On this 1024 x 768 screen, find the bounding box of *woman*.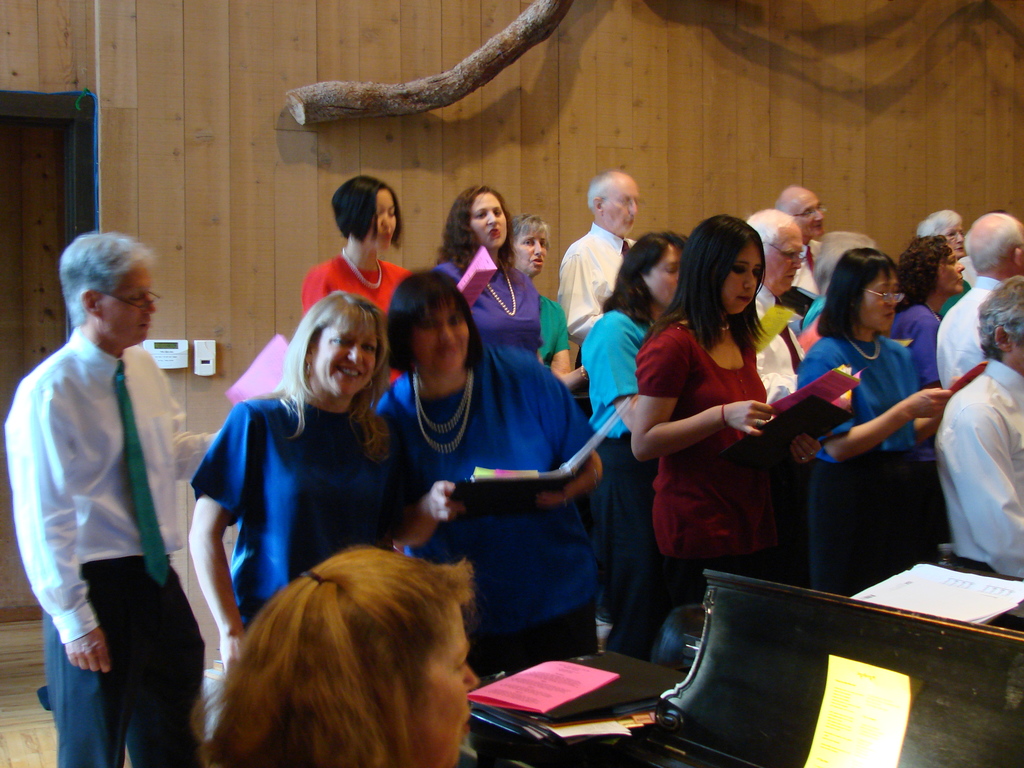
Bounding box: rect(504, 214, 589, 394).
